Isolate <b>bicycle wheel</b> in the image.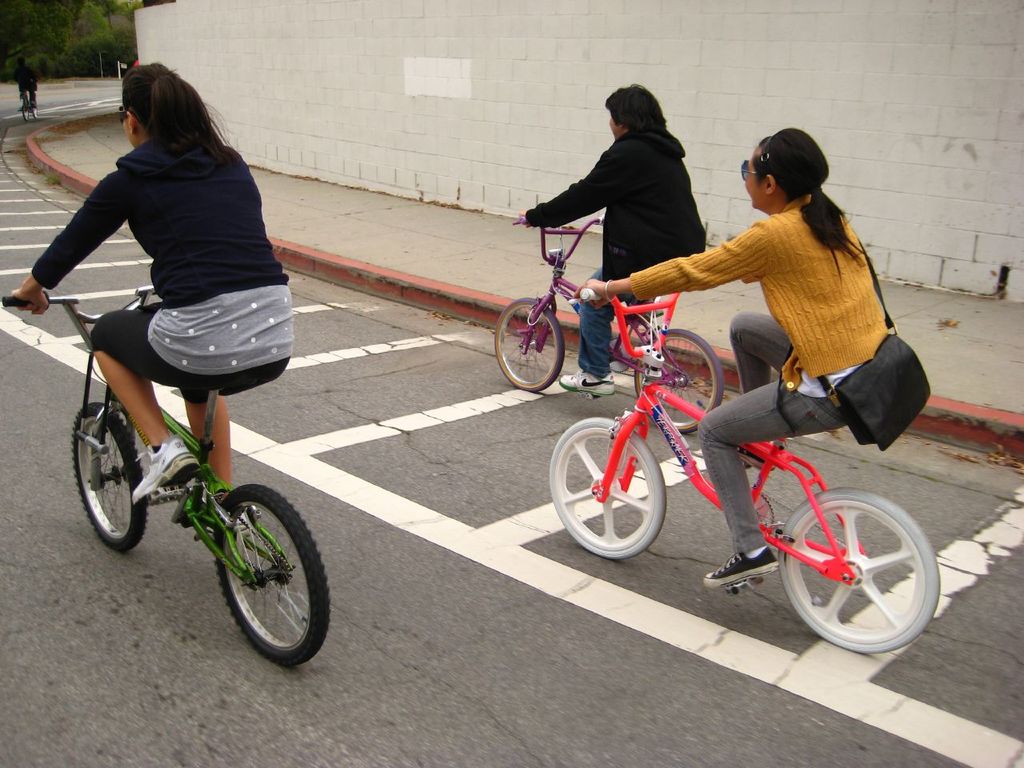
Isolated region: crop(497, 290, 567, 394).
